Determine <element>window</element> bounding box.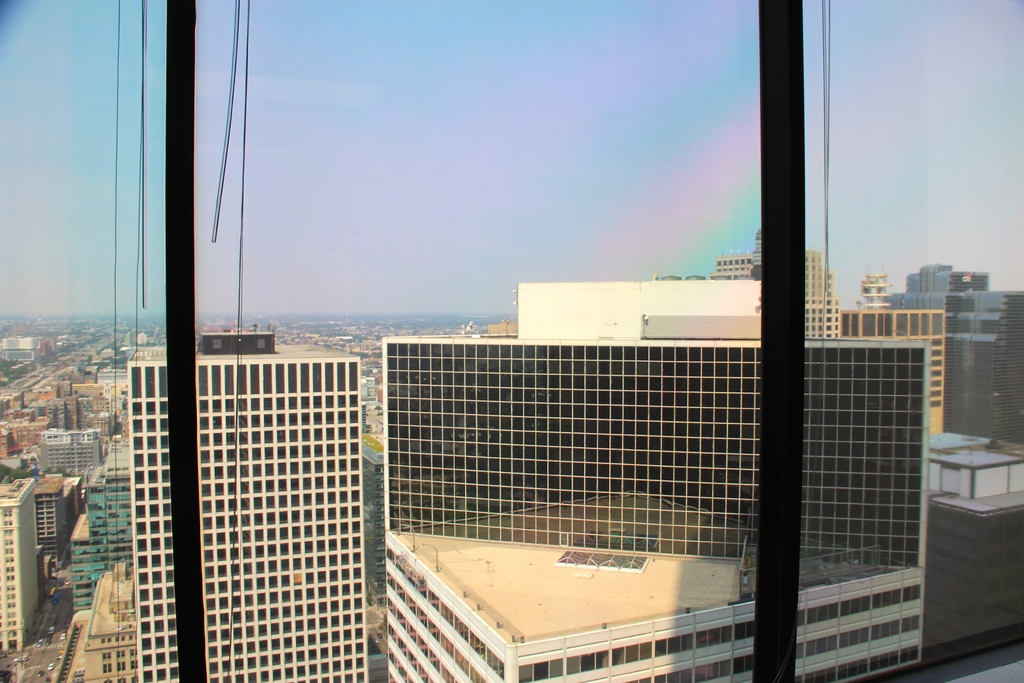
Determined: rect(611, 630, 694, 669).
